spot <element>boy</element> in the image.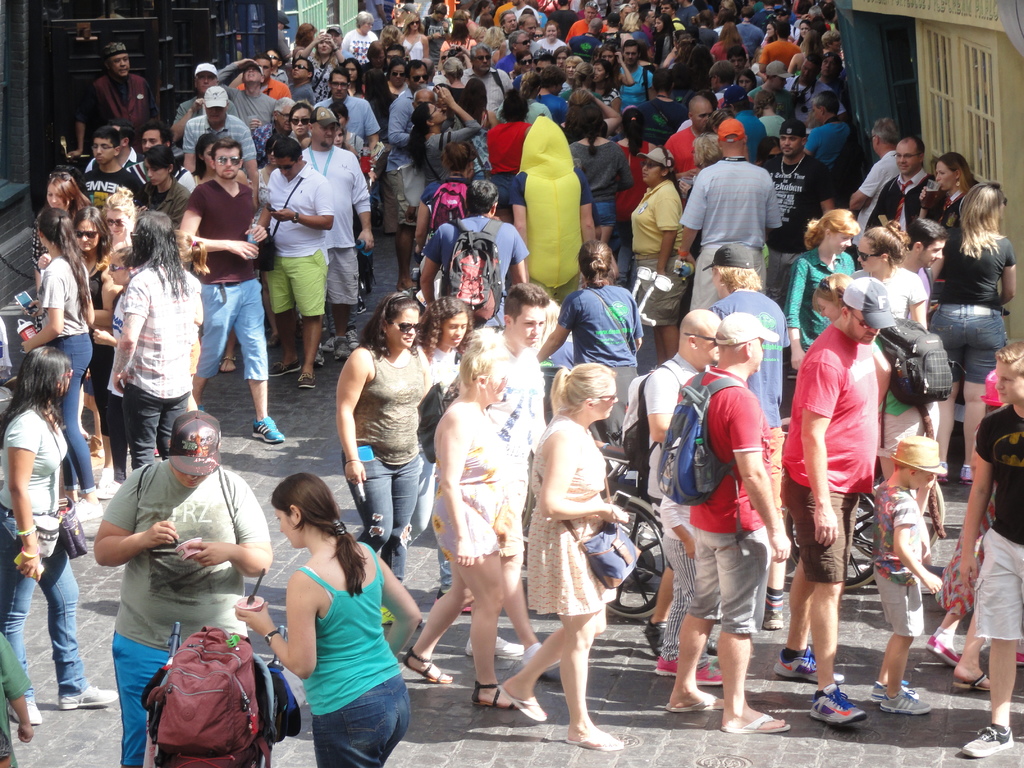
<element>boy</element> found at (444, 281, 566, 673).
